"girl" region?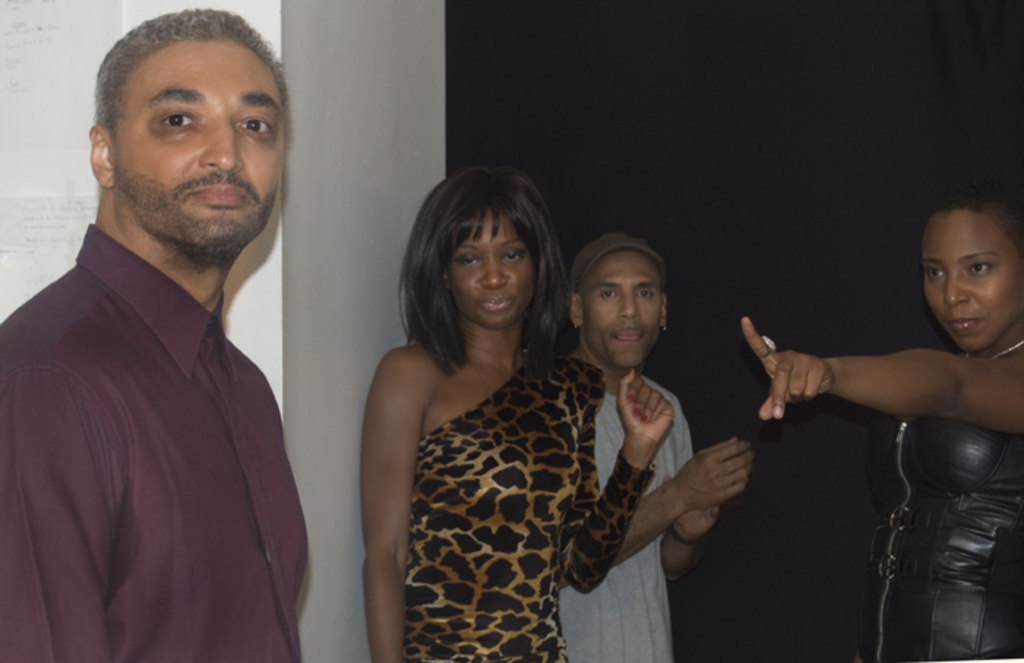
crop(742, 187, 1023, 660)
